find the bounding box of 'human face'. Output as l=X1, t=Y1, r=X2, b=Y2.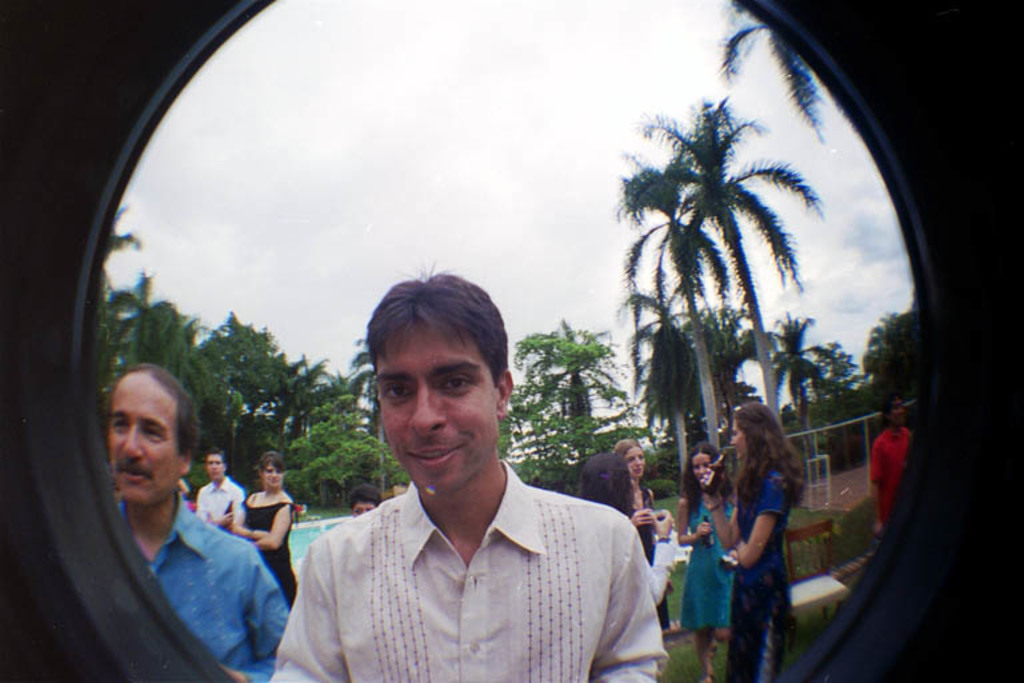
l=697, t=454, r=708, b=483.
